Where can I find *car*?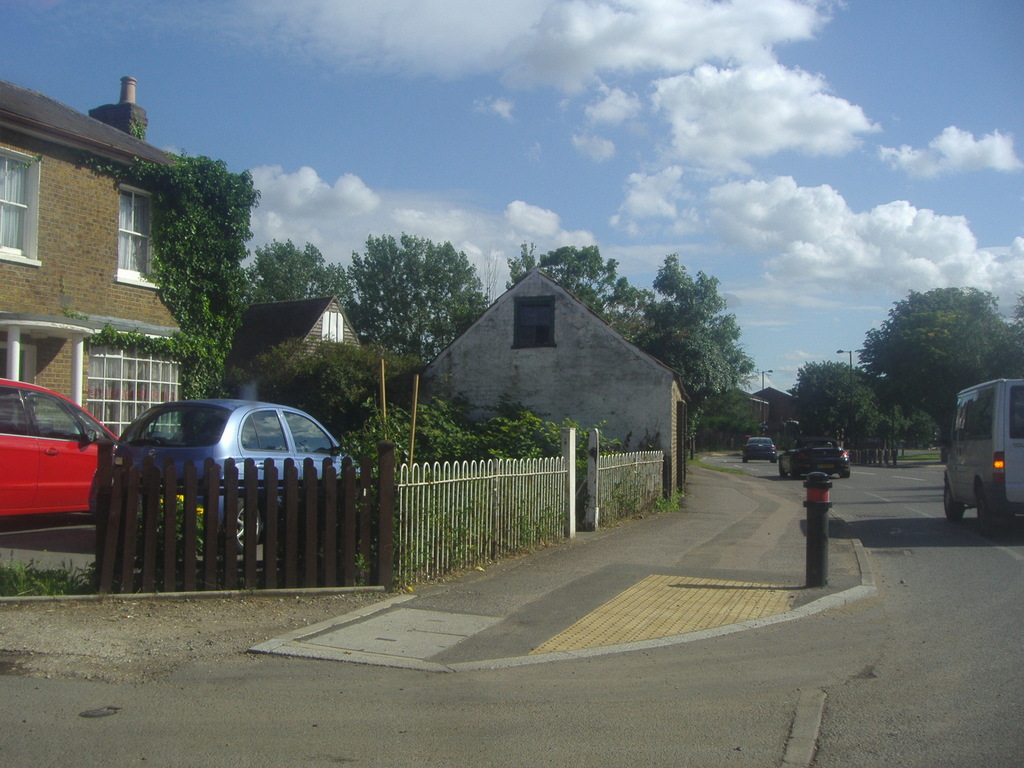
You can find it at {"x1": 745, "y1": 436, "x2": 776, "y2": 465}.
